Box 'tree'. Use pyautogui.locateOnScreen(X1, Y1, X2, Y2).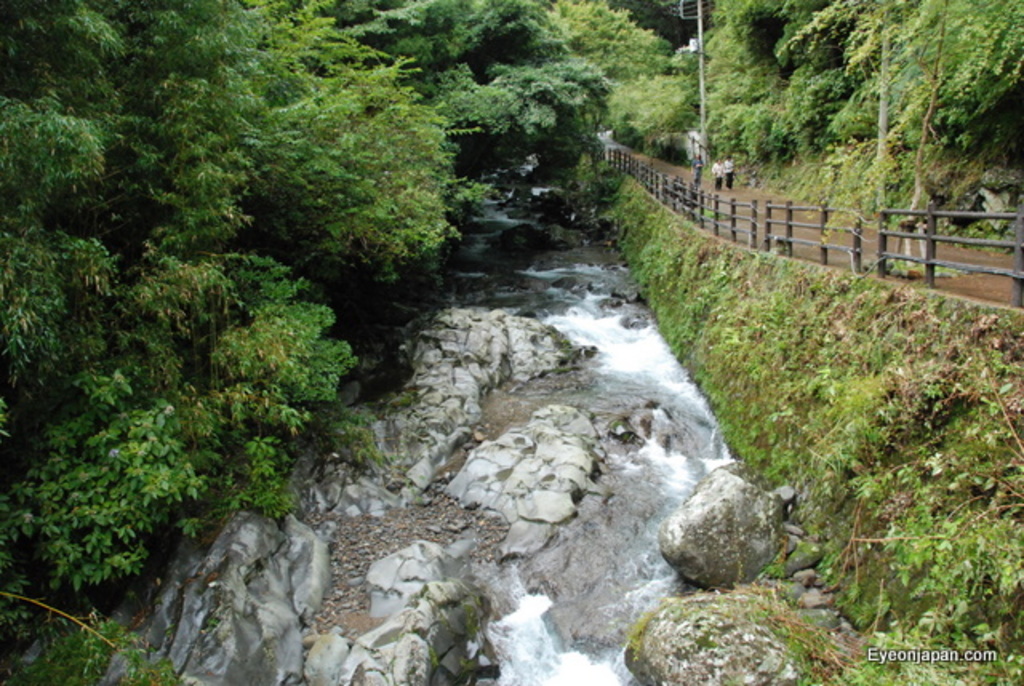
pyautogui.locateOnScreen(558, 0, 682, 110).
